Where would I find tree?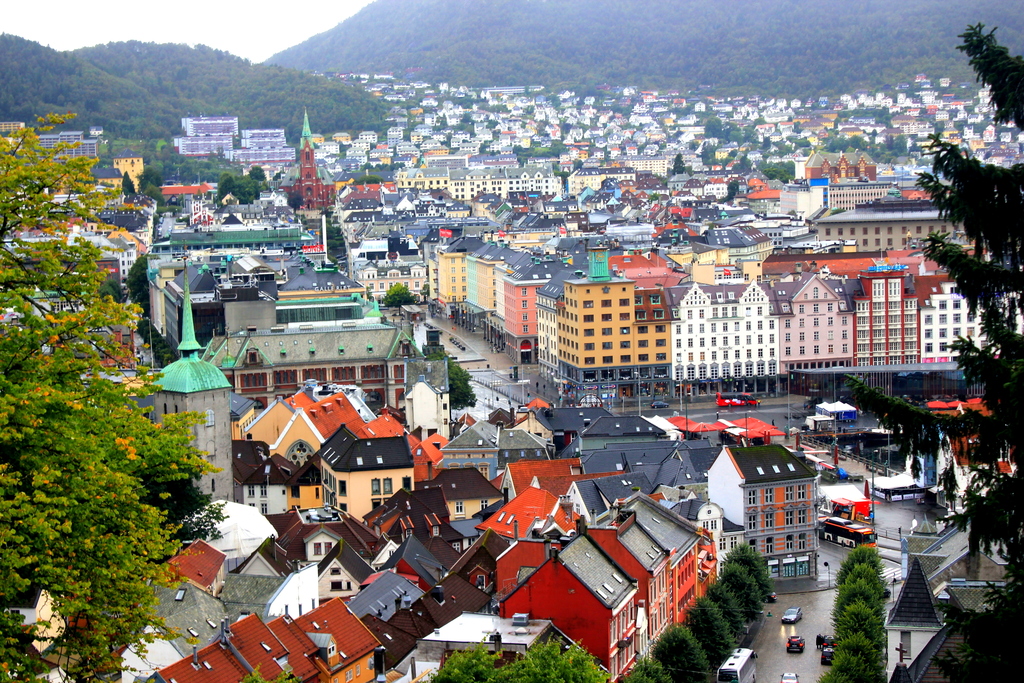
At crop(484, 122, 499, 128).
